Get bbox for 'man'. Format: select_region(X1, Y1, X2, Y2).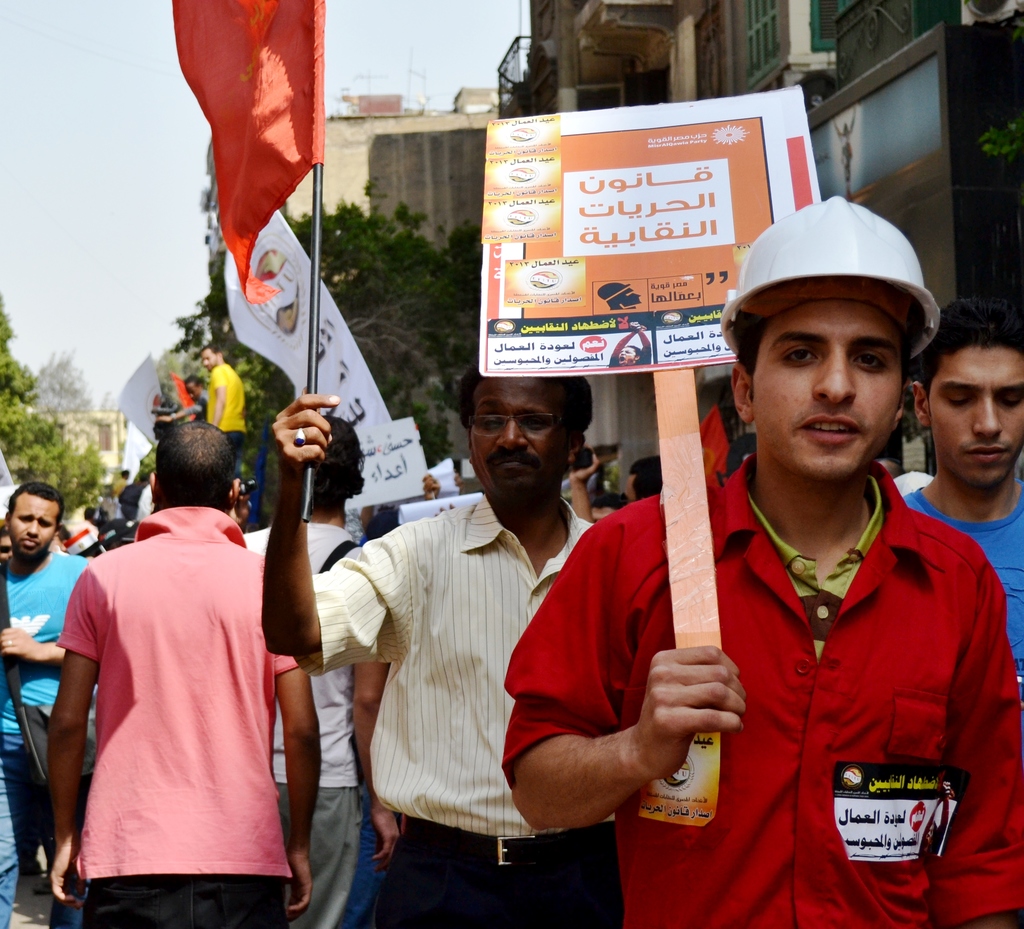
select_region(0, 480, 95, 928).
